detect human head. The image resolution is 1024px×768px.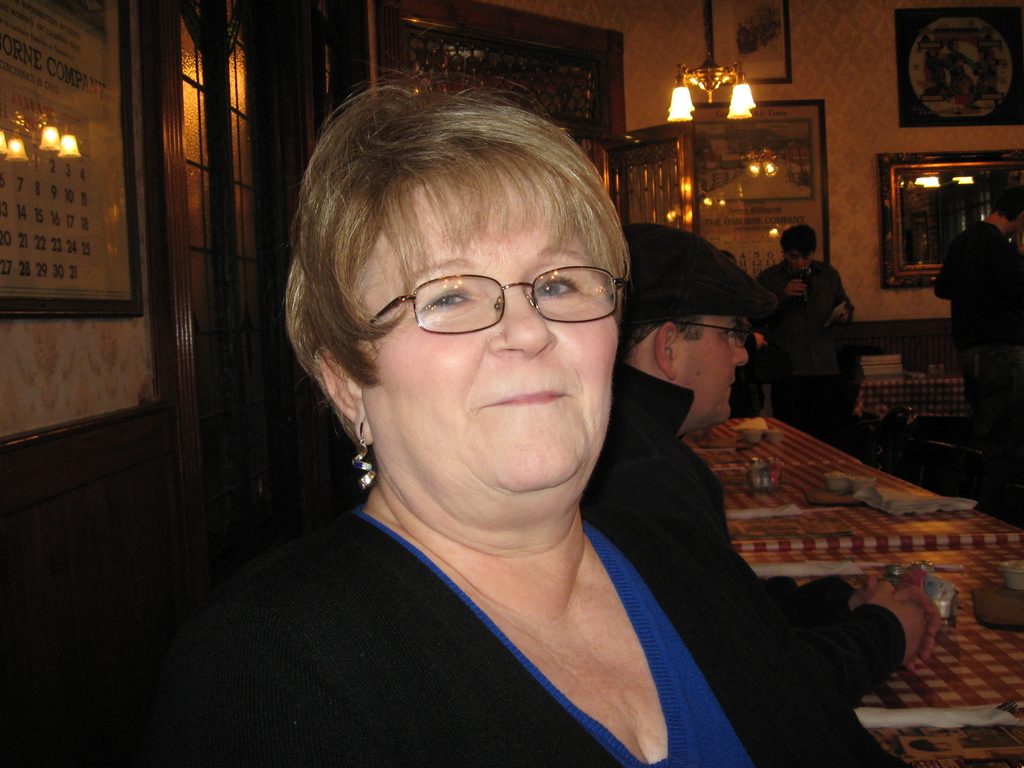
(621,223,751,429).
